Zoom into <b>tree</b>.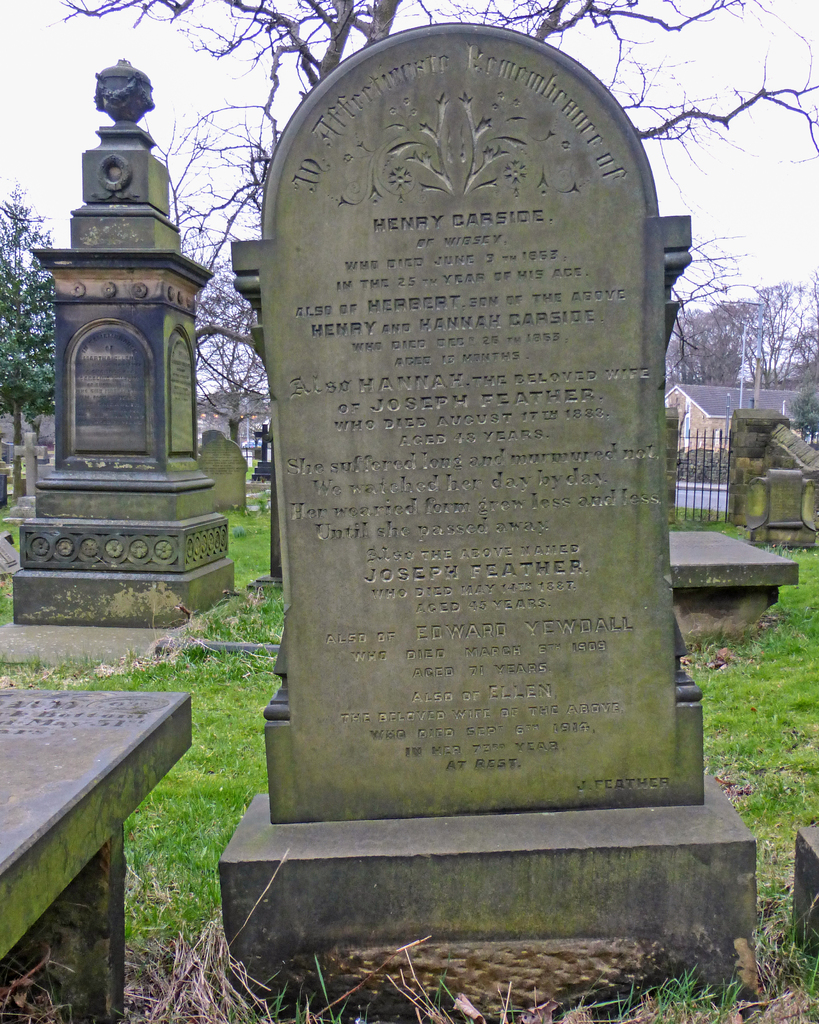
Zoom target: {"x1": 0, "y1": 178, "x2": 70, "y2": 454}.
